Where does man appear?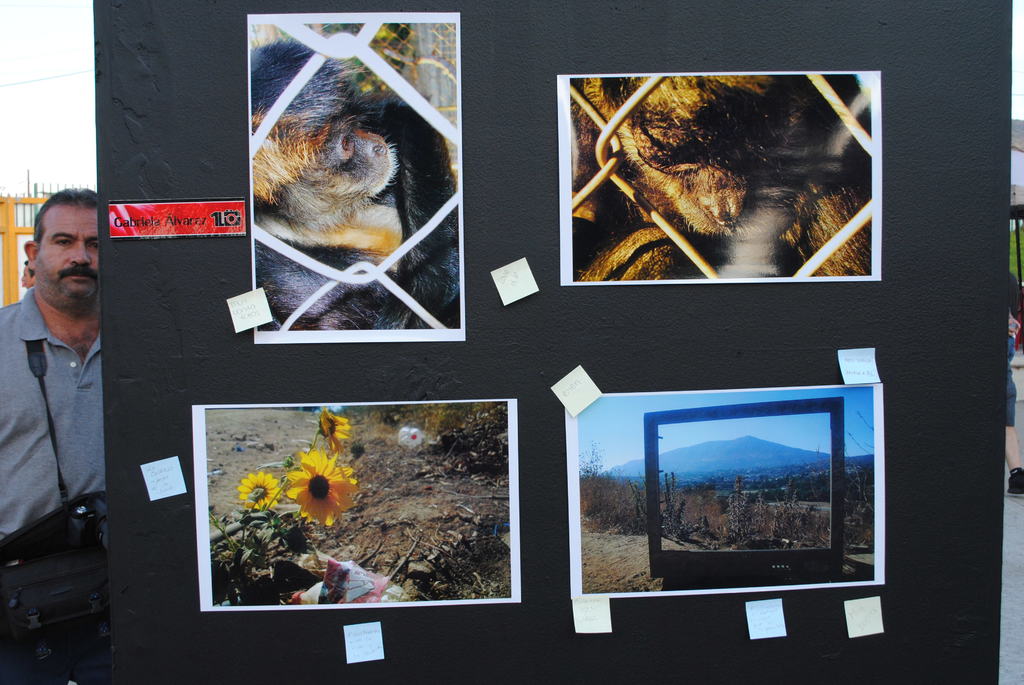
Appears at l=0, t=180, r=143, b=624.
